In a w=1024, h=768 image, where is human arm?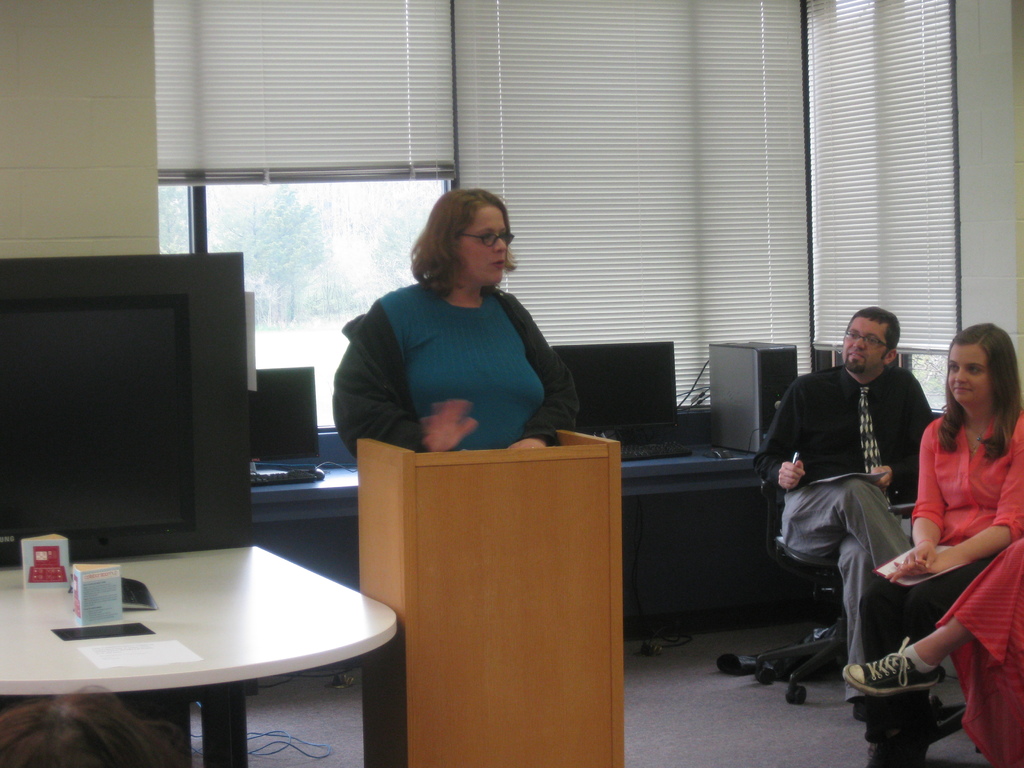
bbox(865, 371, 936, 486).
